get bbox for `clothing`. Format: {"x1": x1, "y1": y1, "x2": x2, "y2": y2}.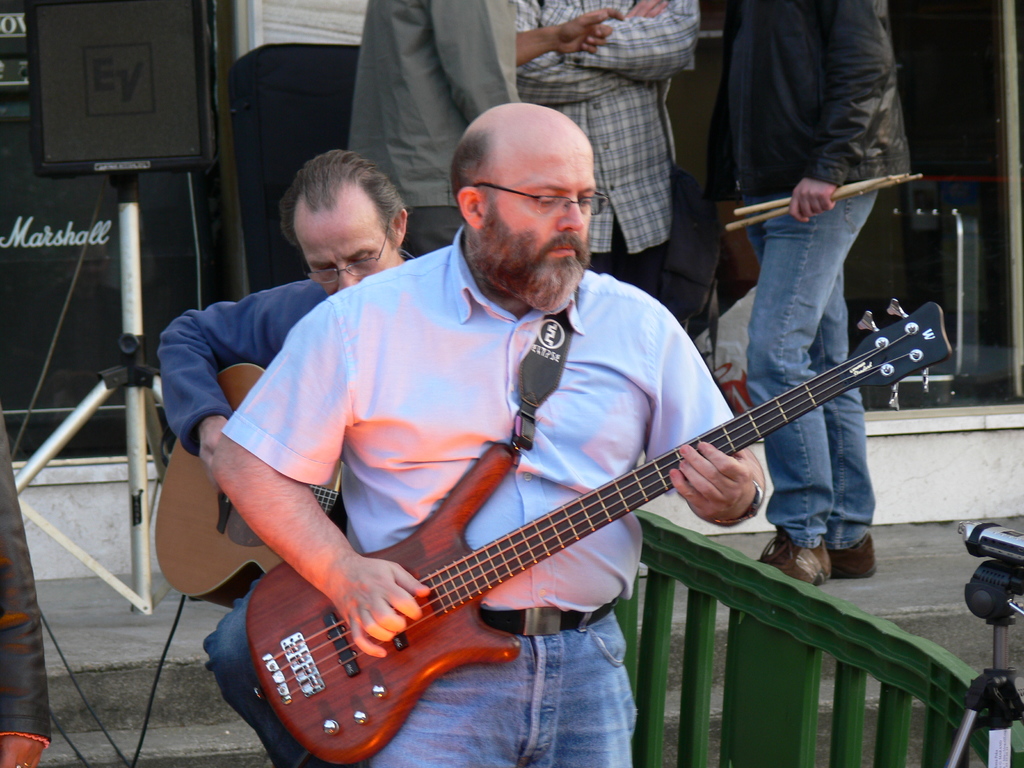
{"x1": 199, "y1": 572, "x2": 318, "y2": 767}.
